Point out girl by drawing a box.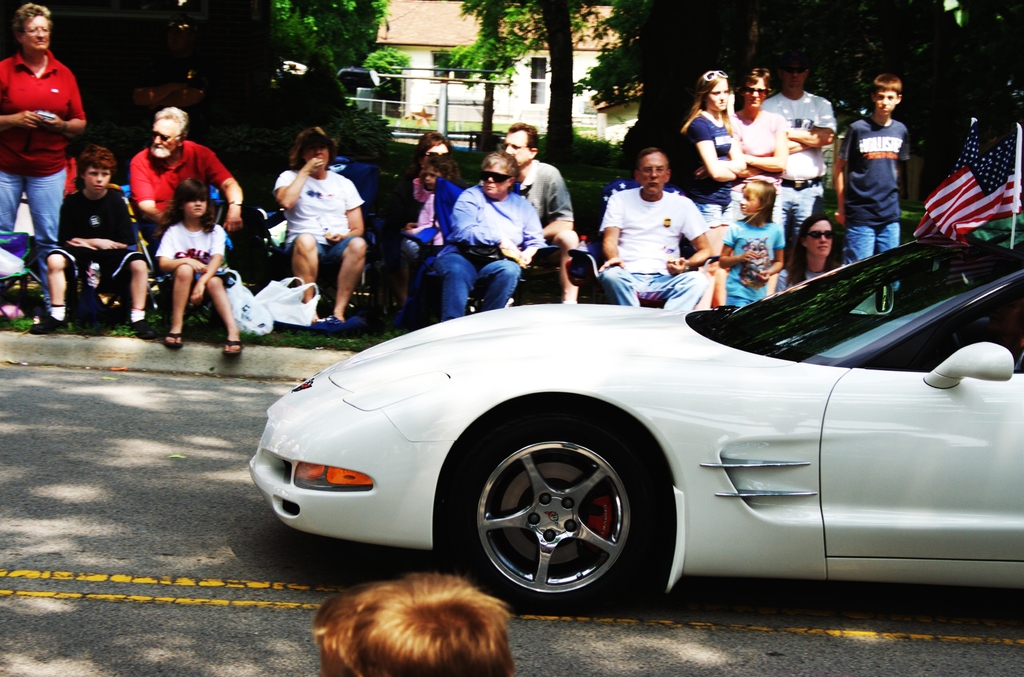
[x1=683, y1=72, x2=746, y2=227].
